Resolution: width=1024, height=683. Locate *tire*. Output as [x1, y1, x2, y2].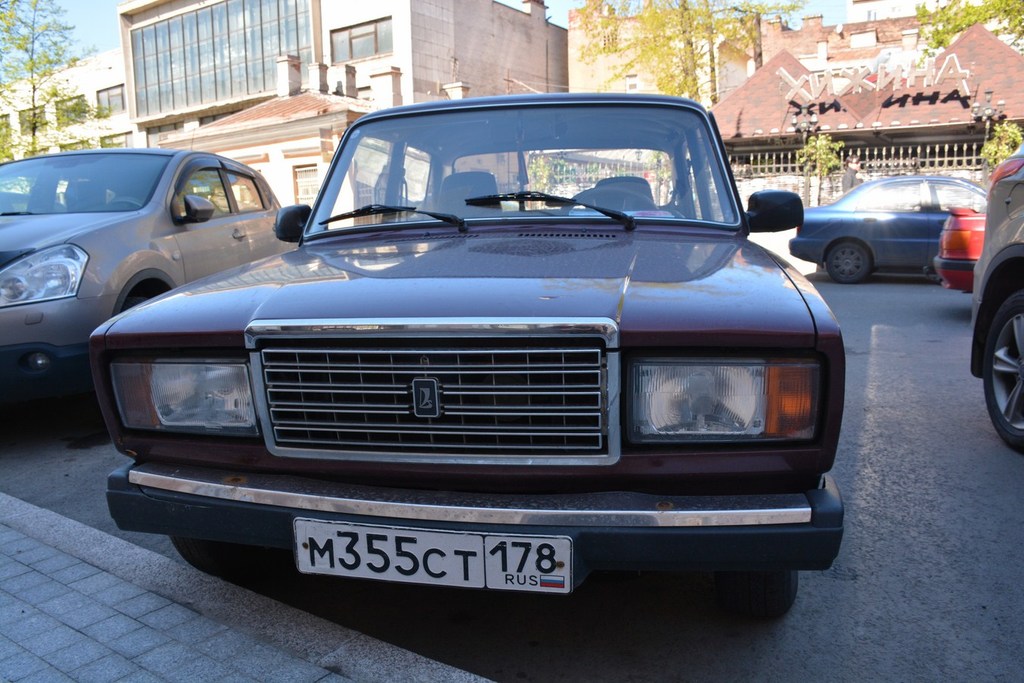
[983, 288, 1023, 451].
